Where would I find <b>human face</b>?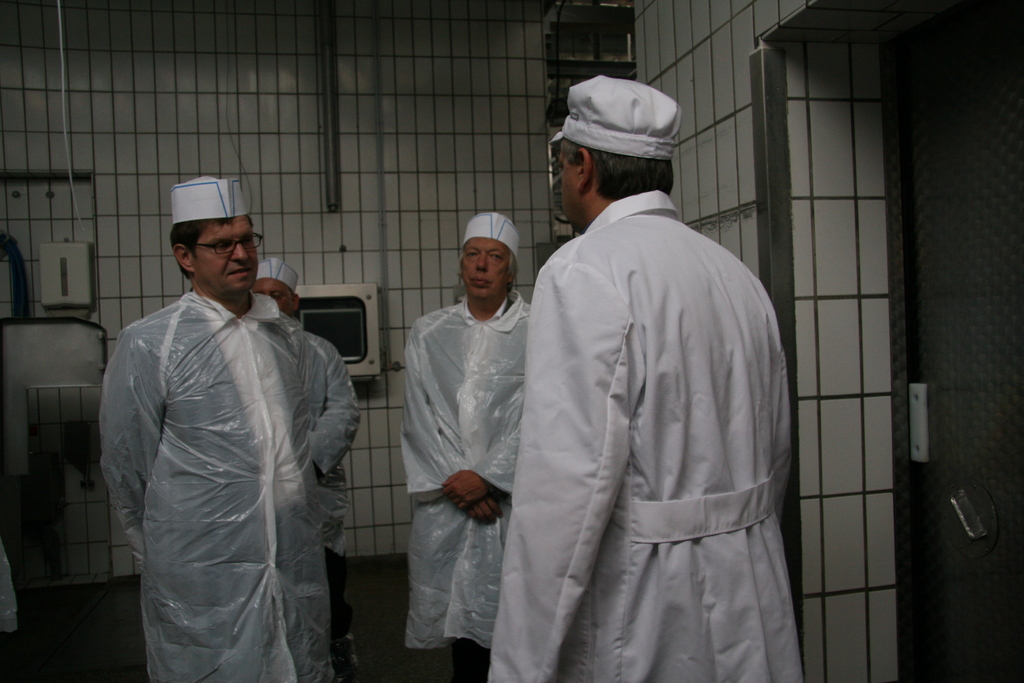
At box=[192, 213, 257, 292].
